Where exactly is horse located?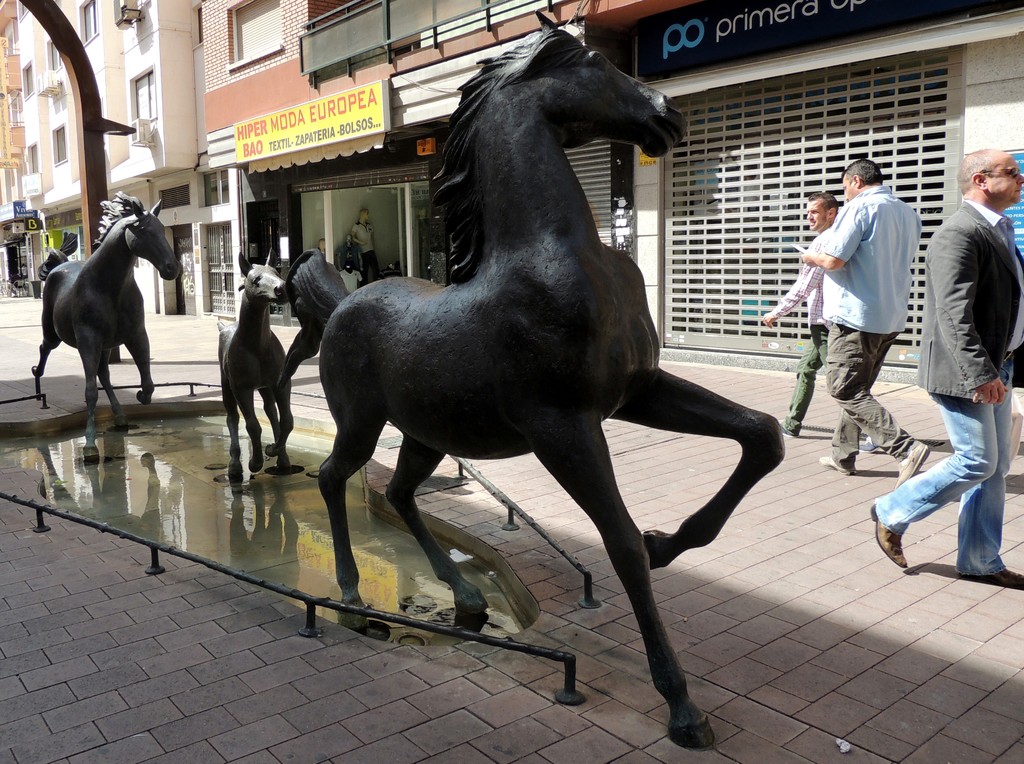
Its bounding box is (left=274, top=4, right=790, bottom=754).
